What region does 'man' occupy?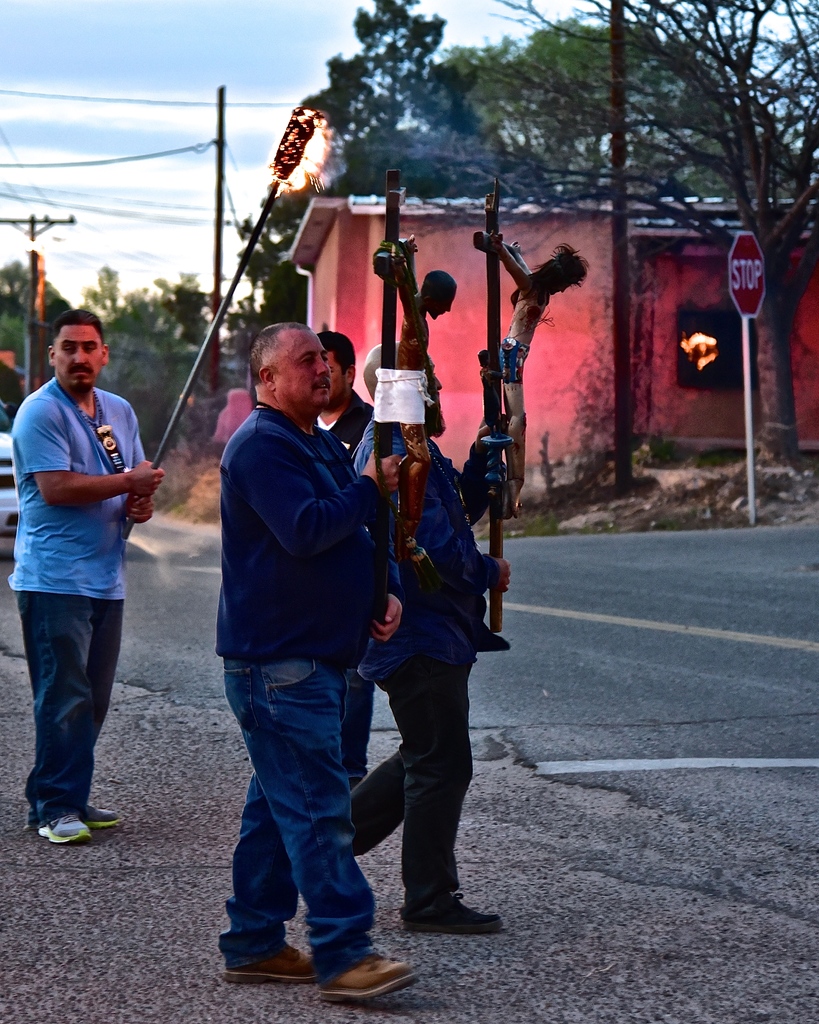
302, 330, 377, 785.
